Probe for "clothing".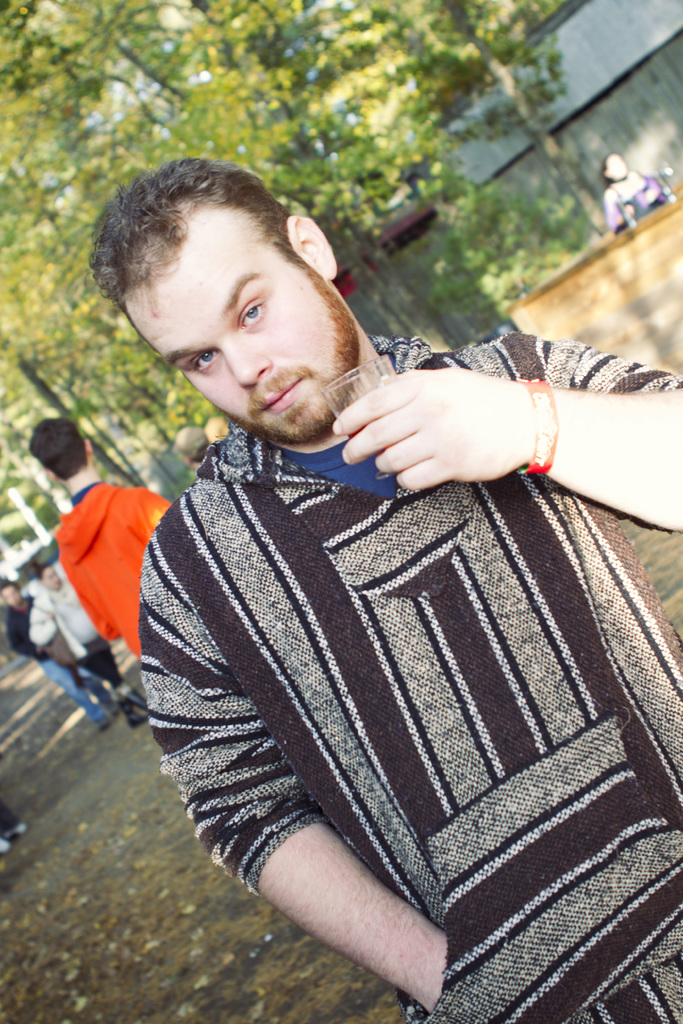
Probe result: pyautogui.locateOnScreen(126, 333, 682, 1023).
